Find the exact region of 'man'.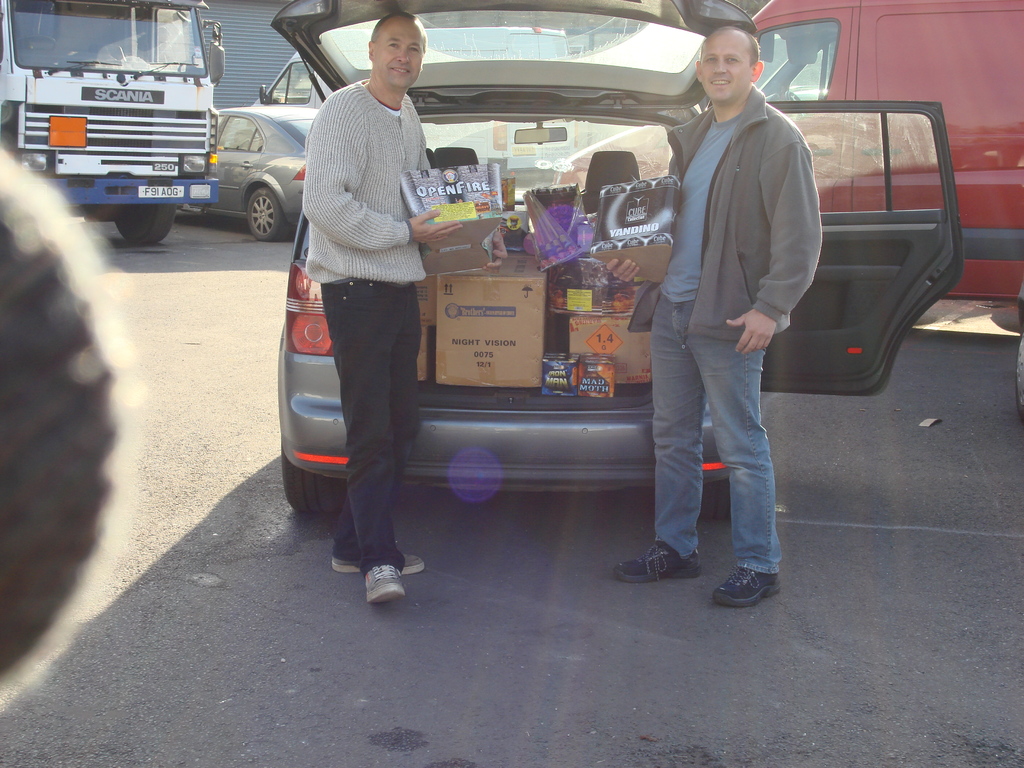
Exact region: {"left": 293, "top": 15, "right": 509, "bottom": 610}.
